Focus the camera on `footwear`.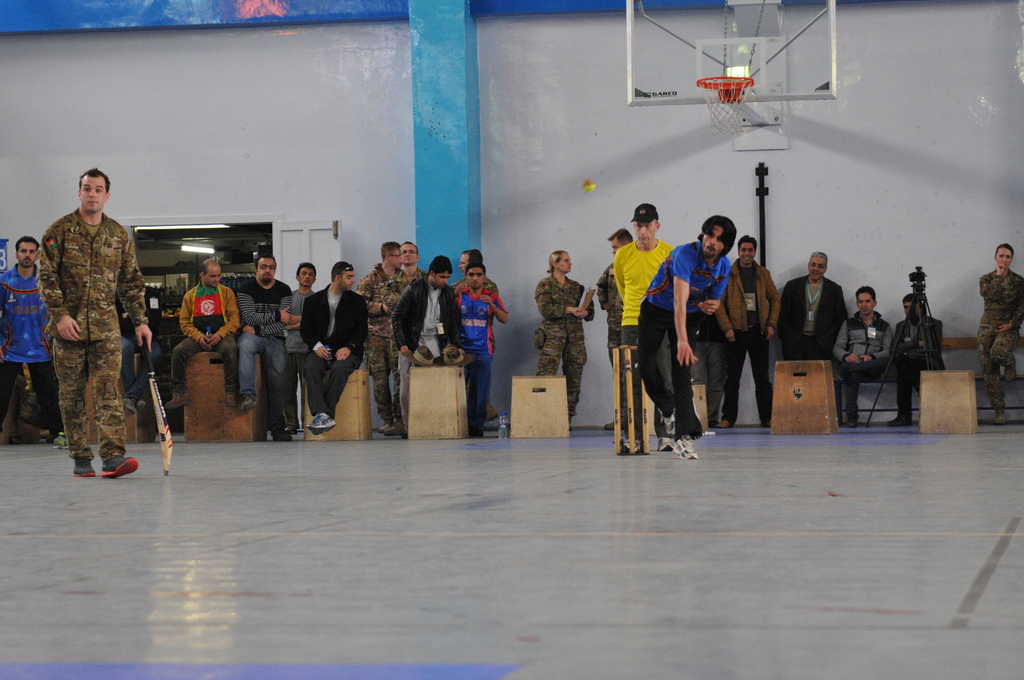
Focus region: <bbox>718, 414, 731, 429</bbox>.
